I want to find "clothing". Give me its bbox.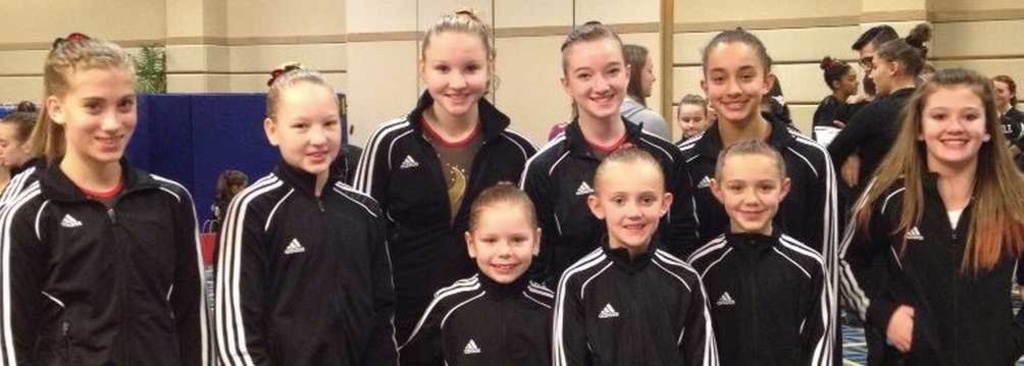
left=223, top=155, right=412, bottom=363.
